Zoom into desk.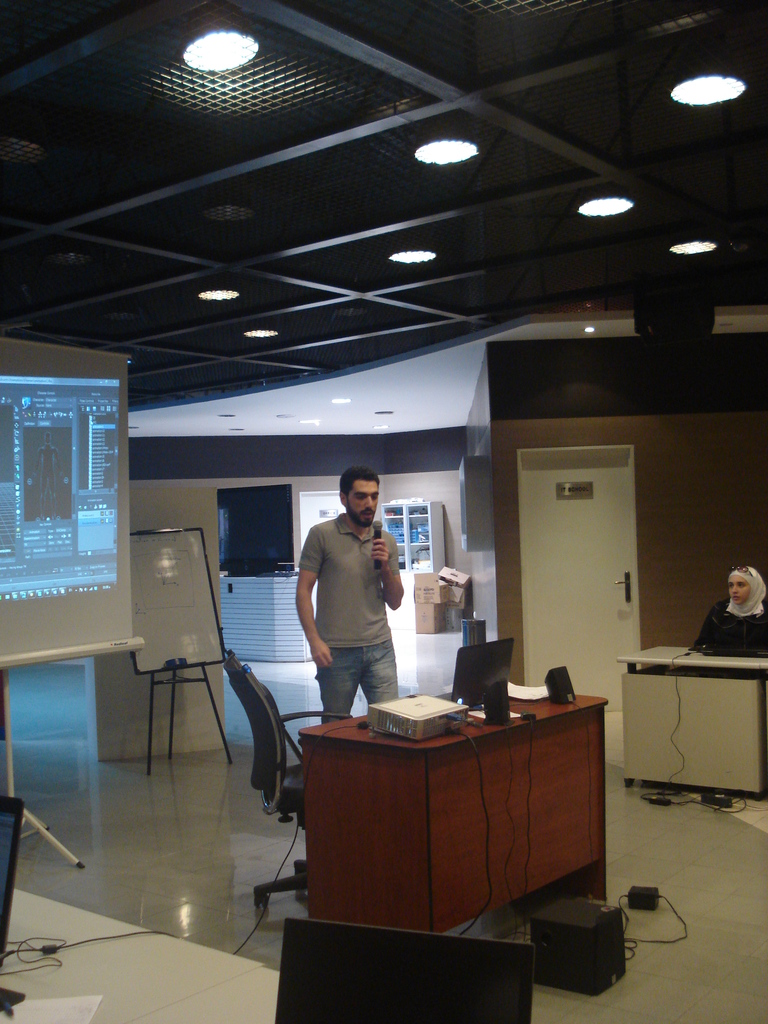
Zoom target: x1=266 y1=685 x2=625 y2=961.
